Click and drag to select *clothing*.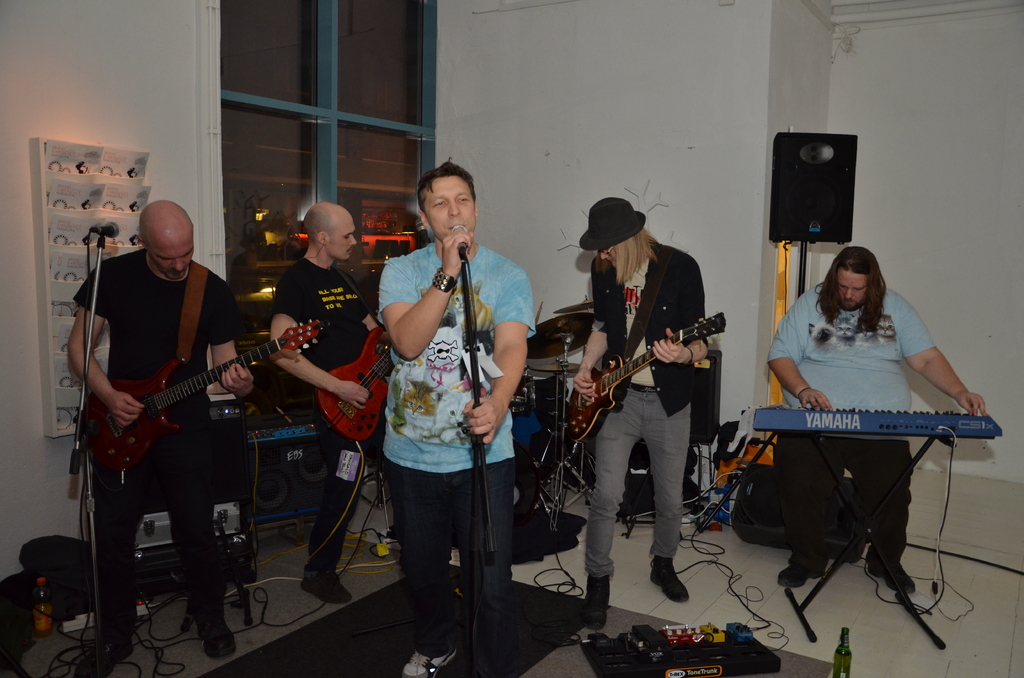
Selection: 376/236/538/646.
